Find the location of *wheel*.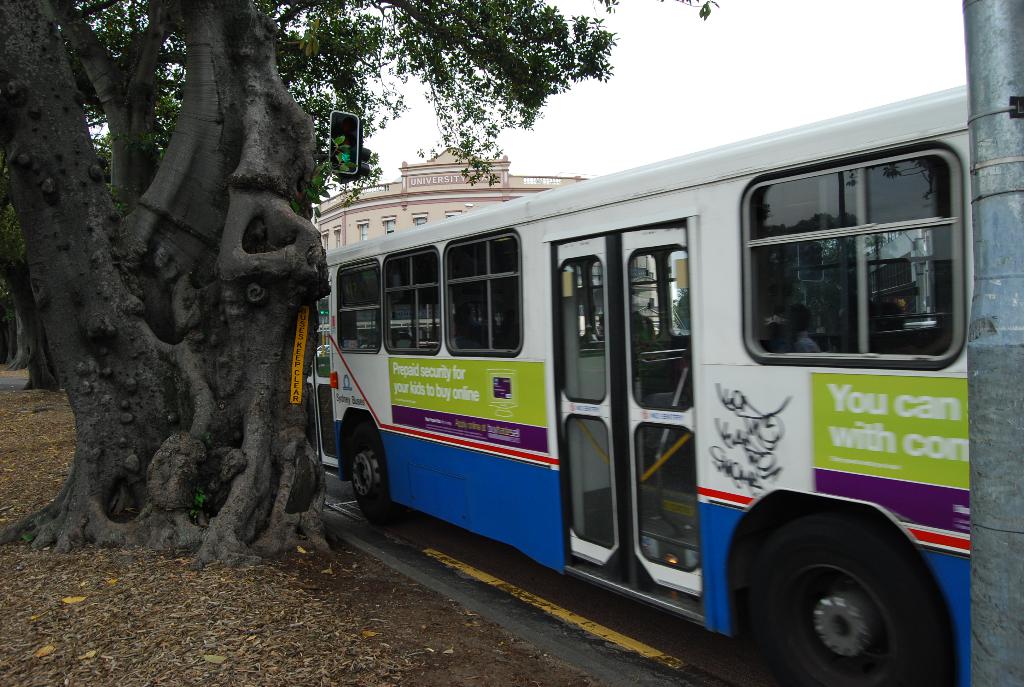
Location: (left=337, top=412, right=412, bottom=541).
